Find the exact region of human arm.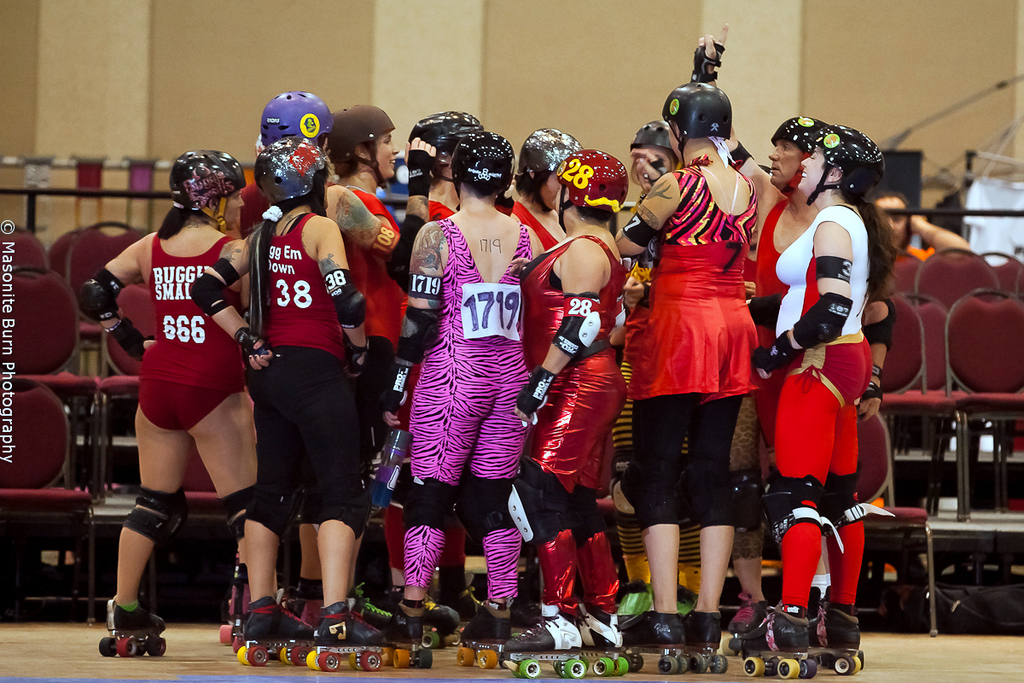
Exact region: <region>84, 235, 160, 367</region>.
